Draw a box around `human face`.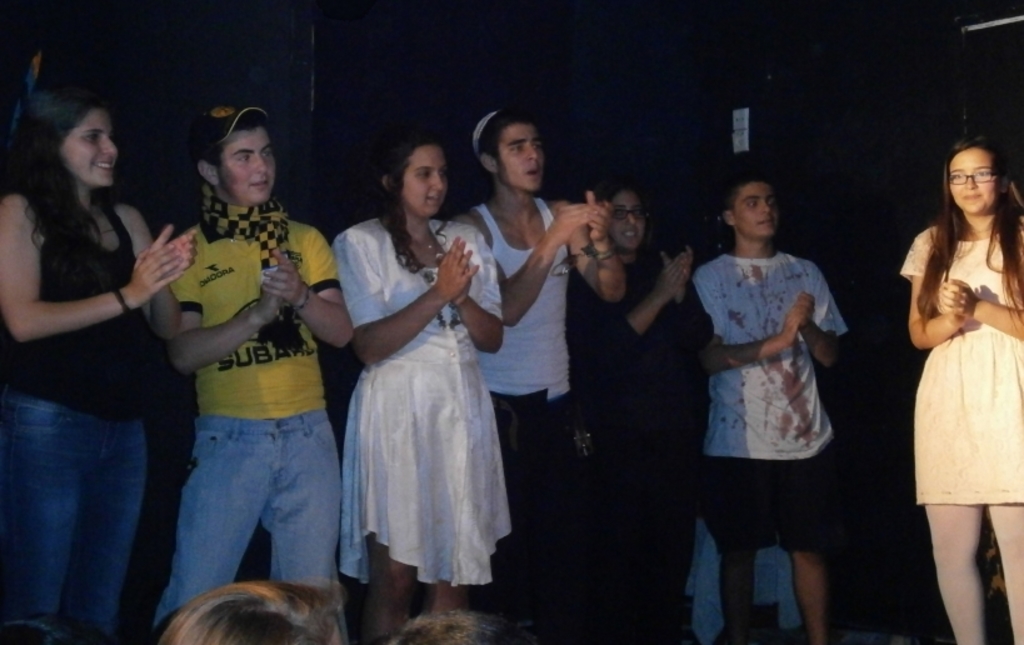
(605, 188, 646, 251).
